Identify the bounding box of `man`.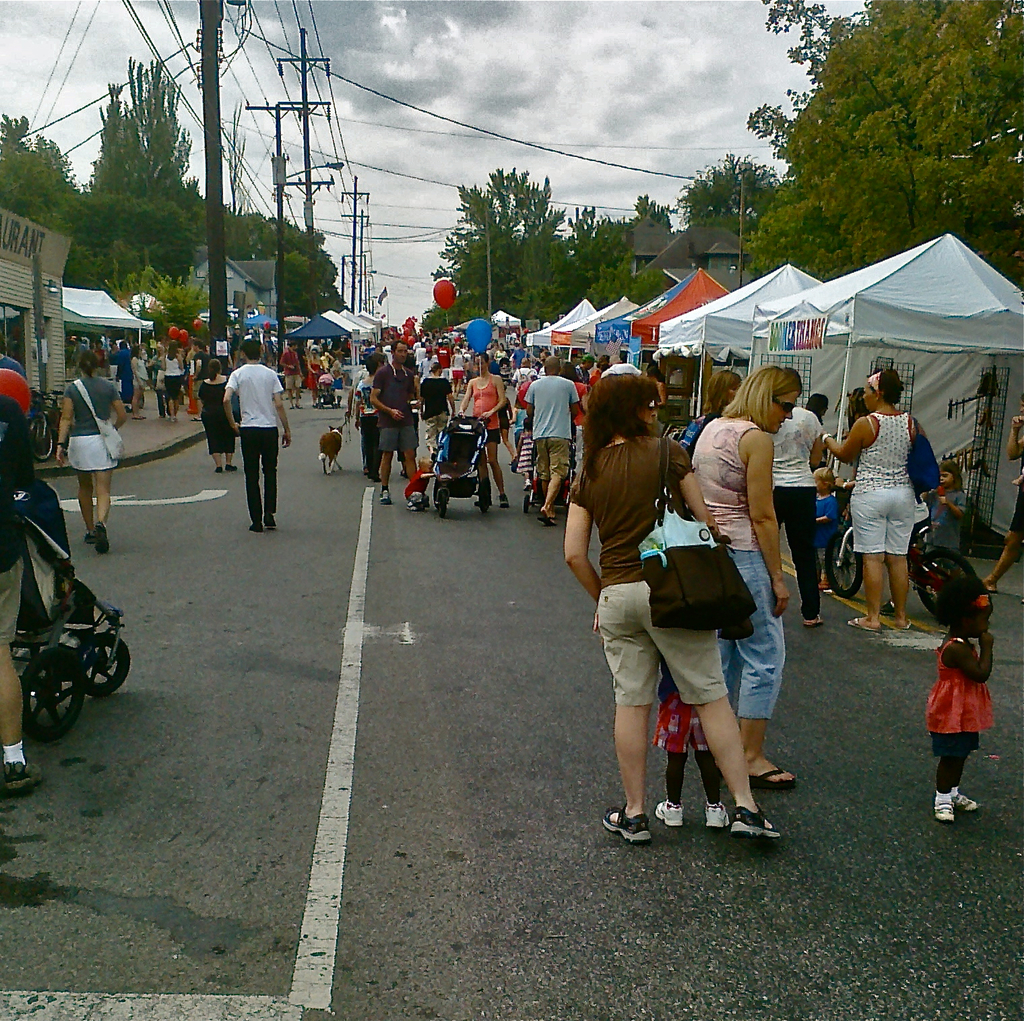
l=369, t=338, r=421, b=504.
